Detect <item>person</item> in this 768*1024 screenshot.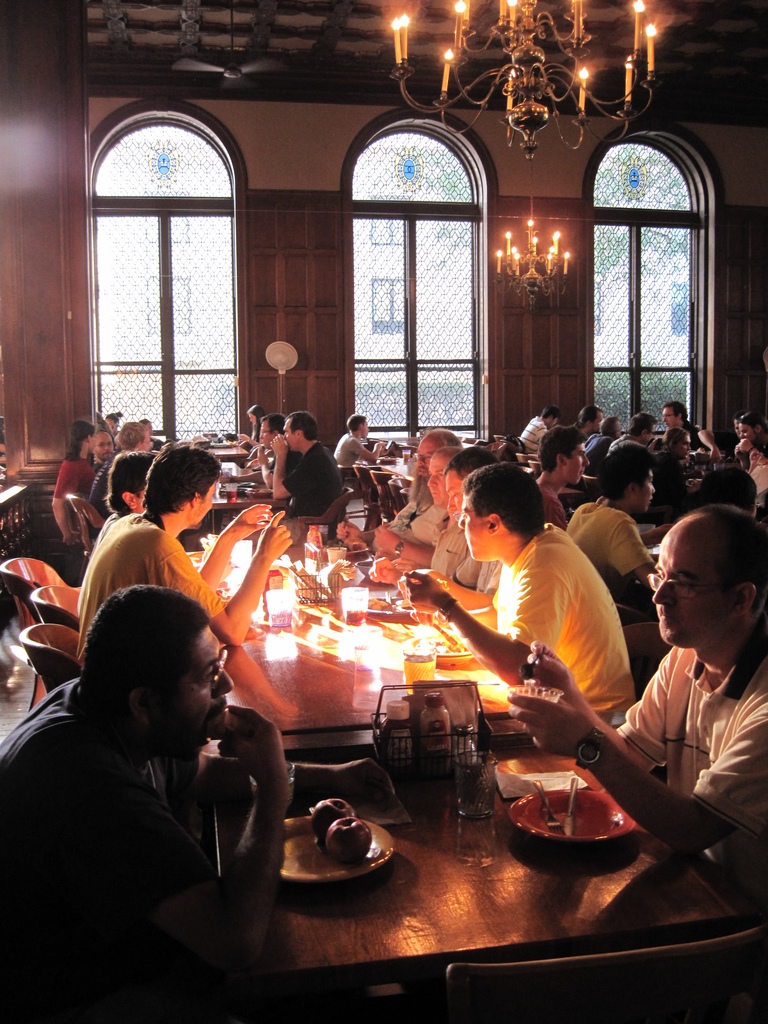
Detection: locate(517, 404, 559, 453).
